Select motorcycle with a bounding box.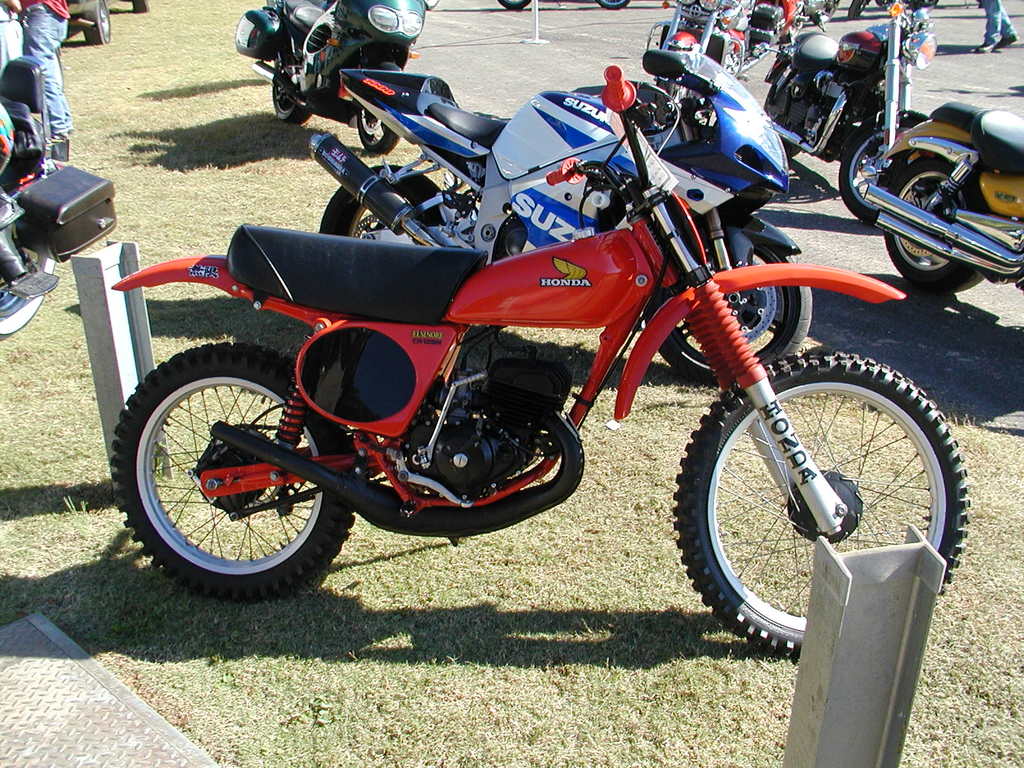
l=307, t=47, r=812, b=384.
